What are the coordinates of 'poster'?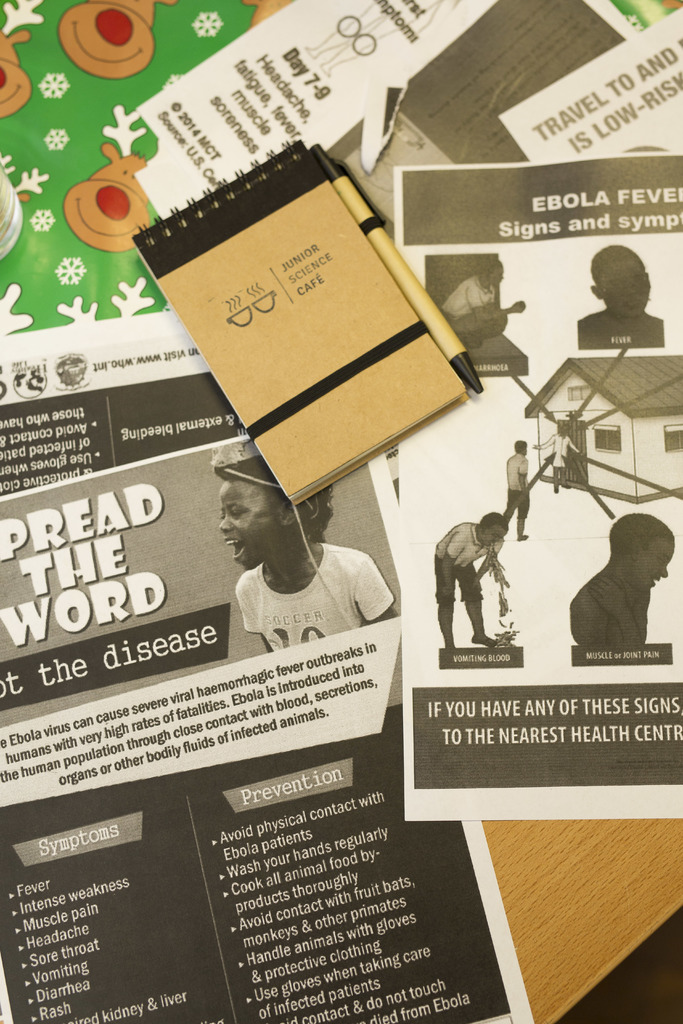
BBox(0, 437, 539, 1023).
